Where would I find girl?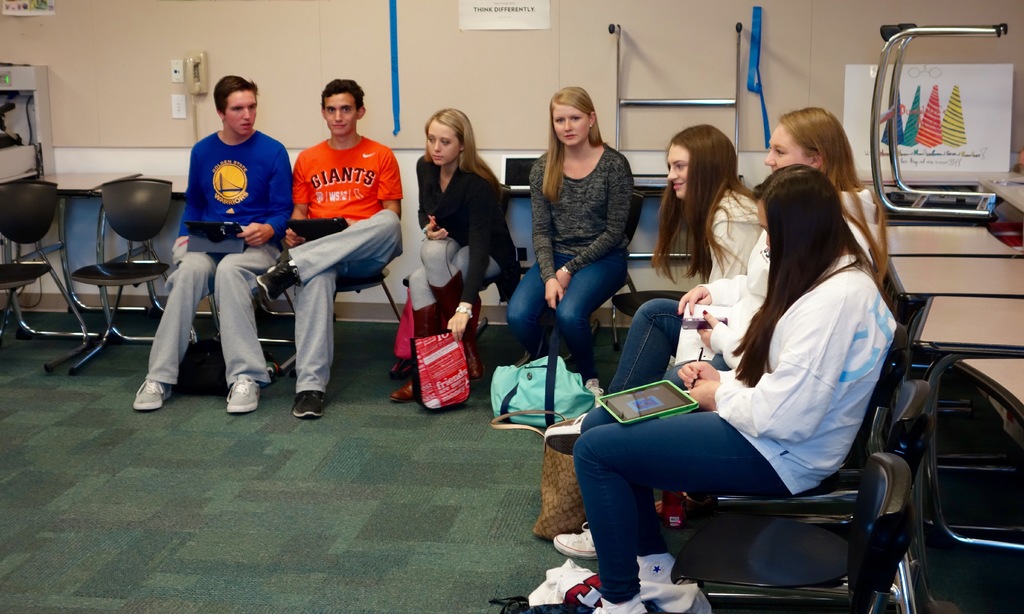
At bbox=[388, 109, 521, 405].
